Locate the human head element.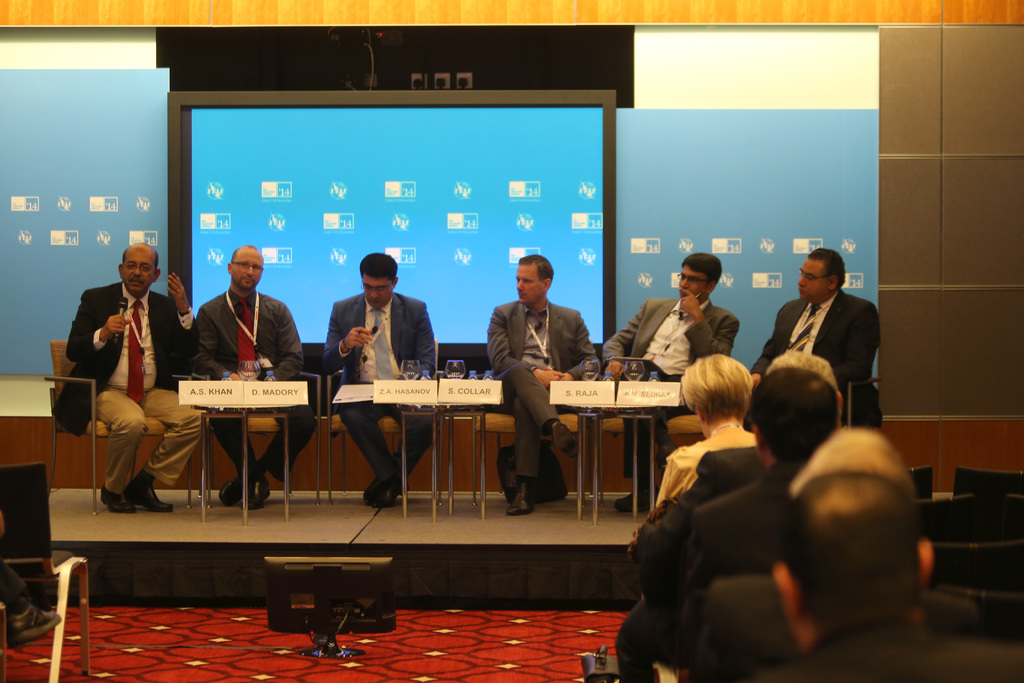
Element bbox: bbox=[743, 372, 840, 470].
